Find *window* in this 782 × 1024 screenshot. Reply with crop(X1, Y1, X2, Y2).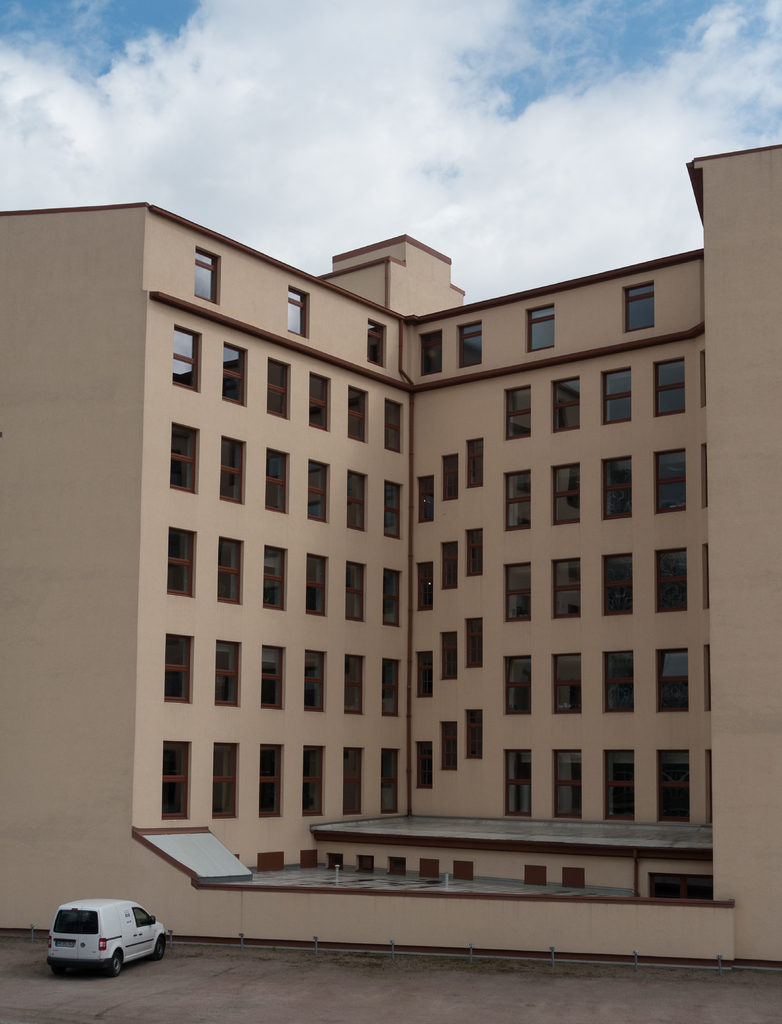
crop(655, 548, 685, 610).
